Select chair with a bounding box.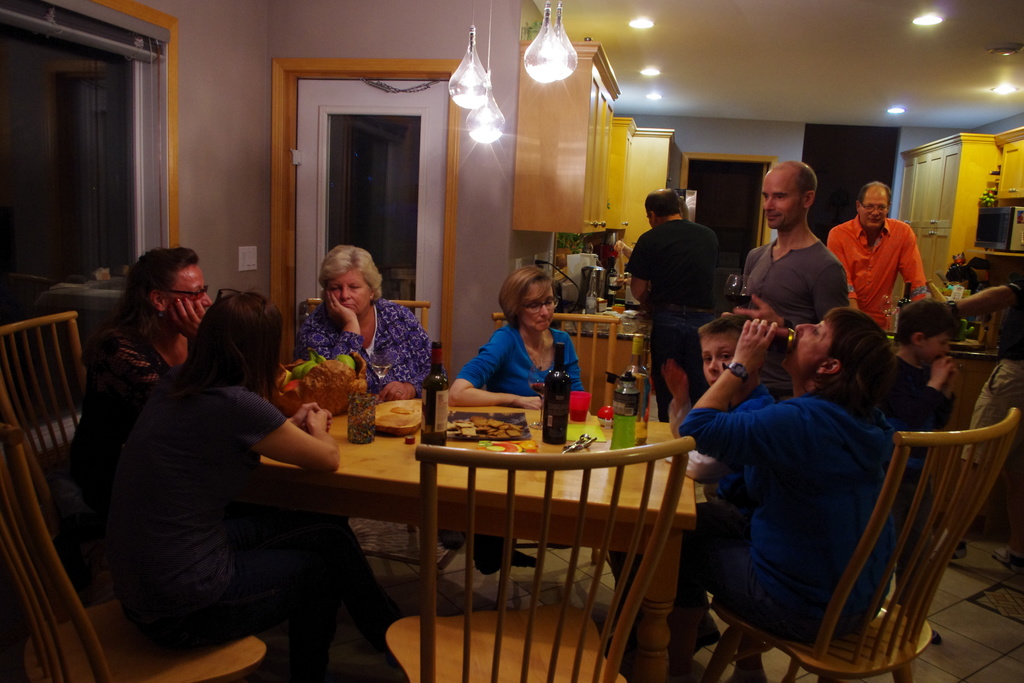
Rect(490, 308, 623, 419).
